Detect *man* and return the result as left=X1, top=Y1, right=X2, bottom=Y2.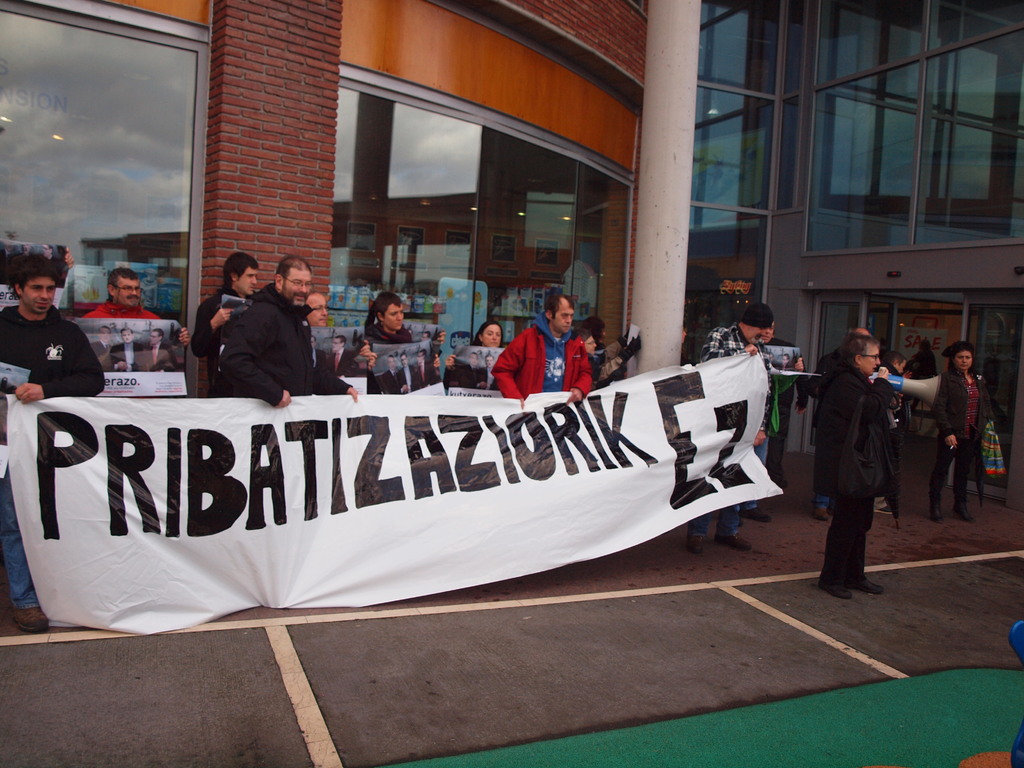
left=821, top=331, right=884, bottom=605.
